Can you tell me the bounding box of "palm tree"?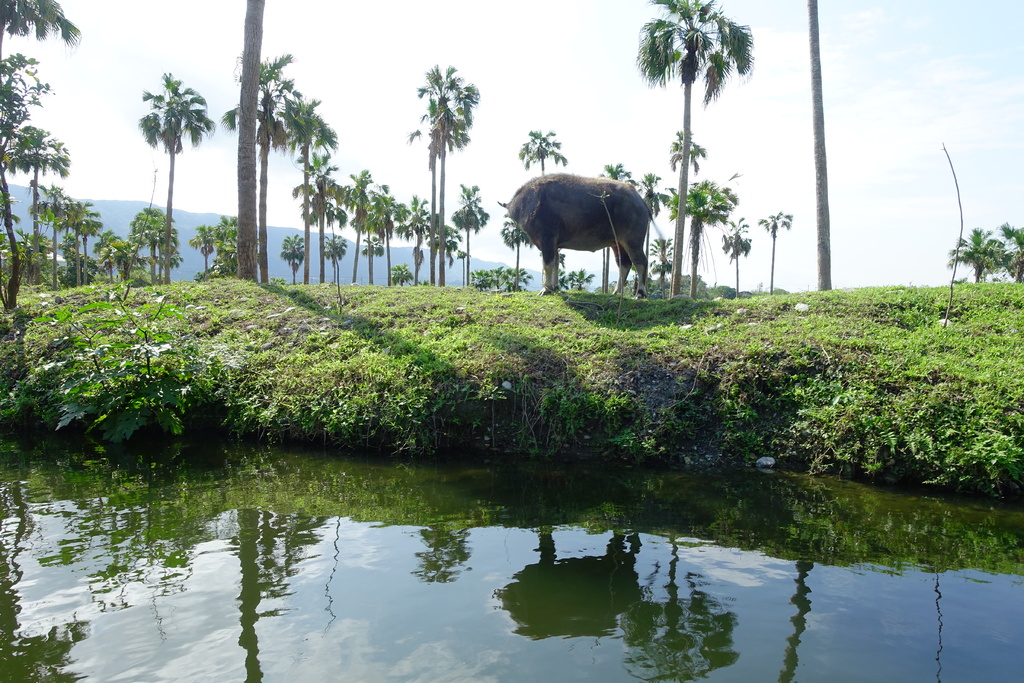
516, 126, 566, 238.
